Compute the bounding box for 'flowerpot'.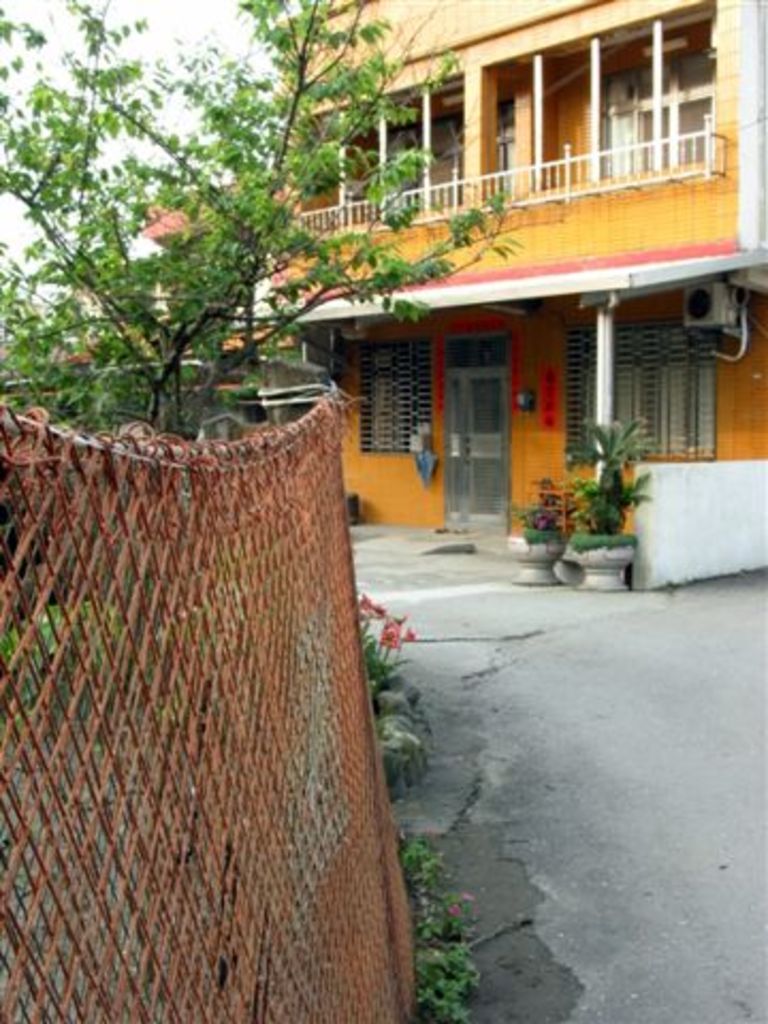
[572, 538, 634, 591].
